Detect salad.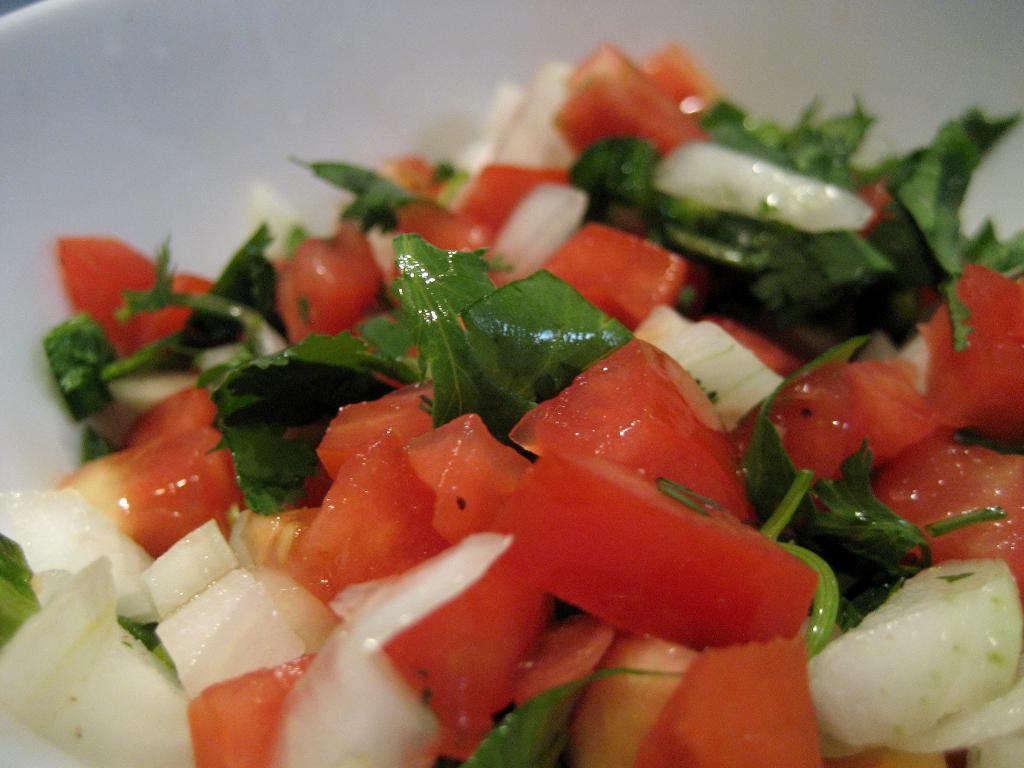
Detected at {"x1": 0, "y1": 36, "x2": 1023, "y2": 767}.
